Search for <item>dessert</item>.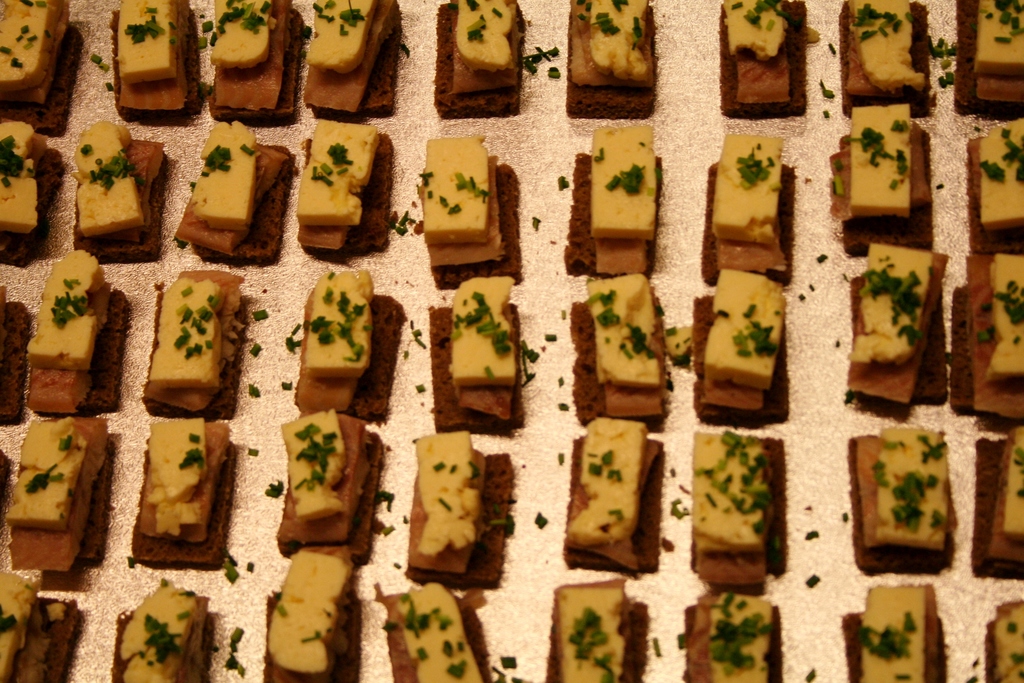
Found at select_region(842, 0, 932, 113).
